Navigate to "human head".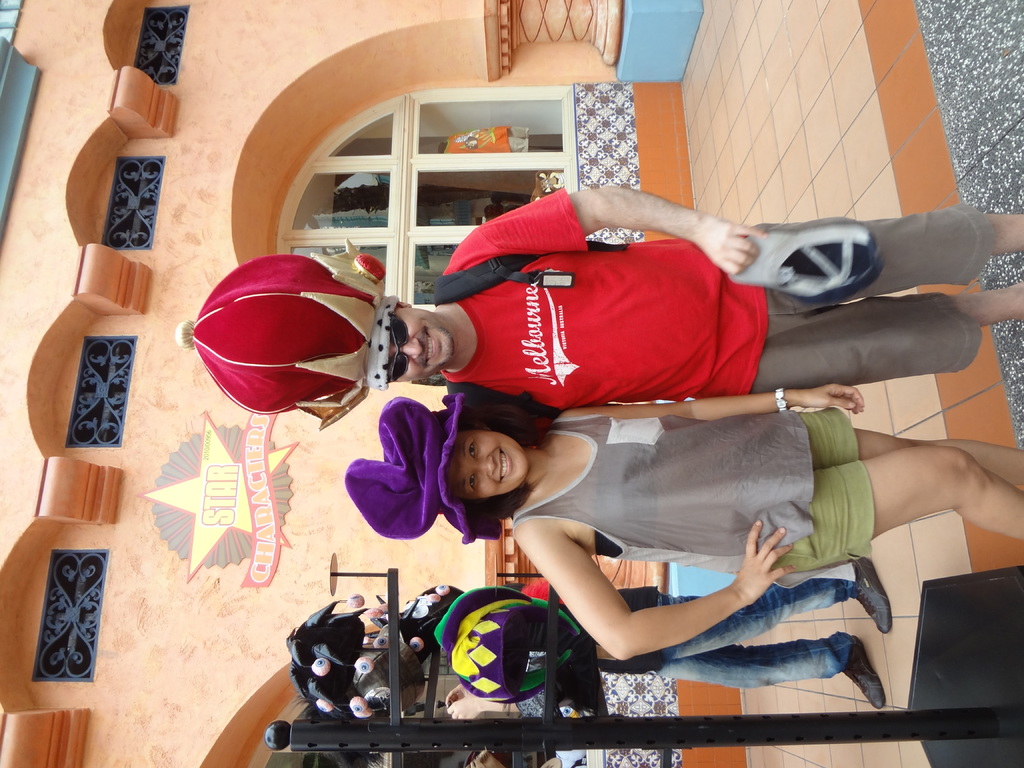
Navigation target: bbox=(178, 246, 452, 428).
